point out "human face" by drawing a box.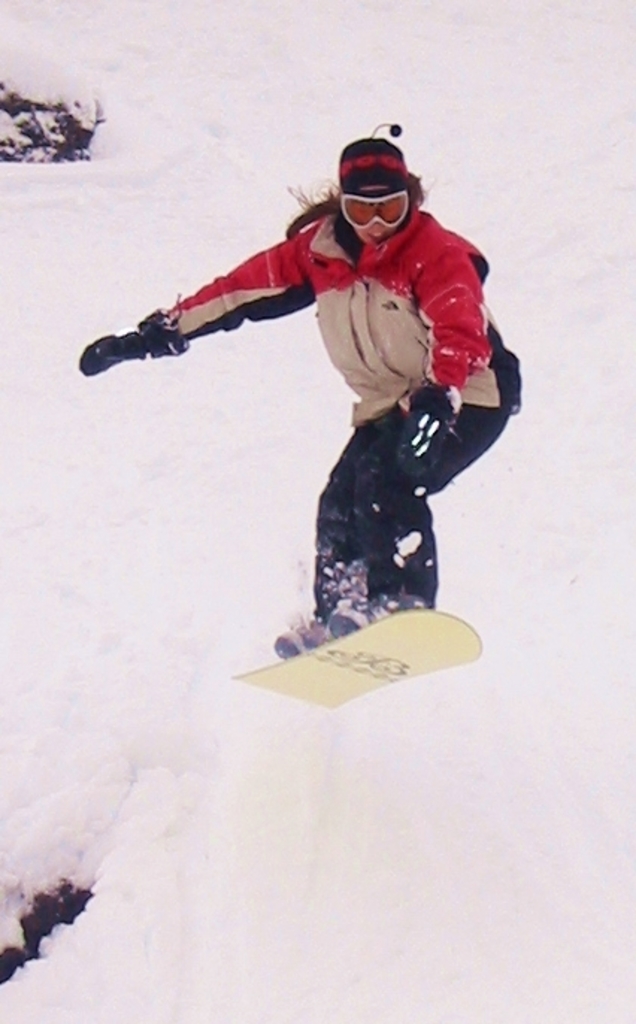
[left=339, top=175, right=409, bottom=243].
